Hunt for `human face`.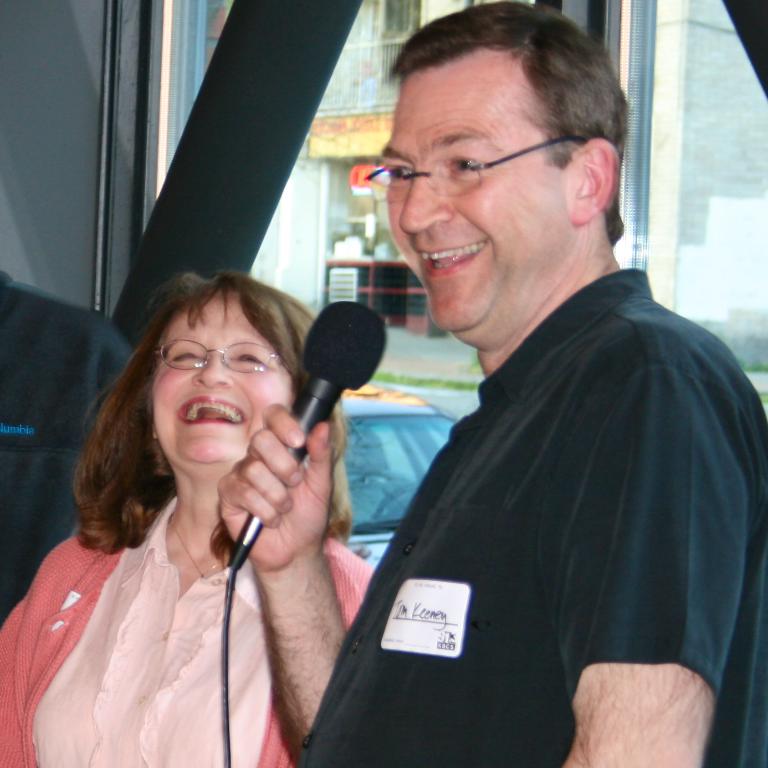
Hunted down at [388,47,576,336].
